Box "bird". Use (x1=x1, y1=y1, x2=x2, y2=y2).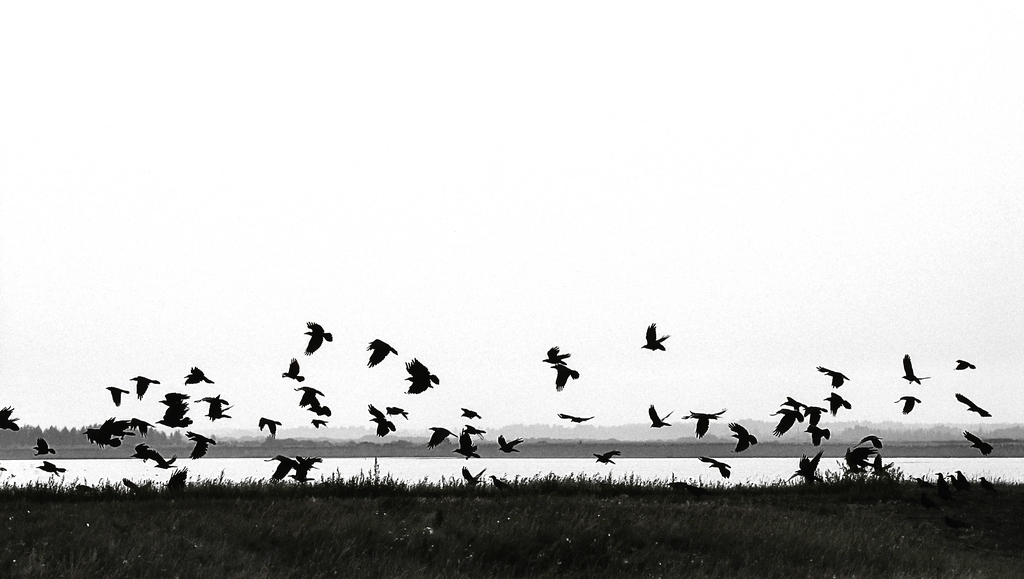
(x1=257, y1=413, x2=280, y2=438).
